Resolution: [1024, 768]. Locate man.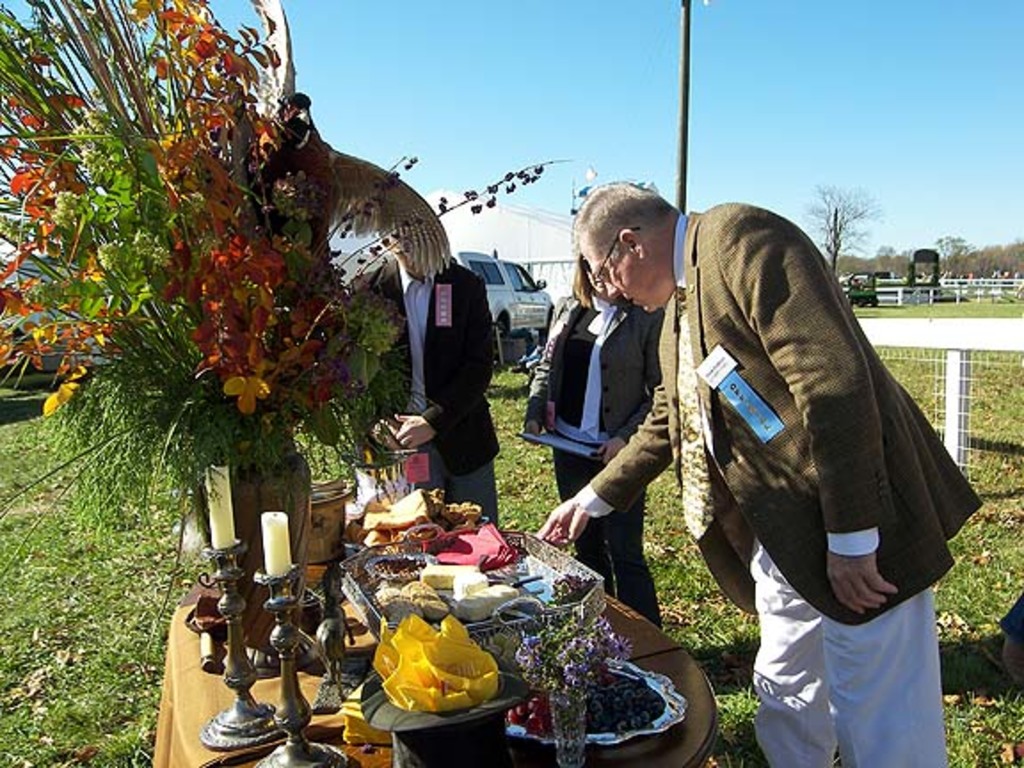
bbox=(336, 208, 501, 535).
